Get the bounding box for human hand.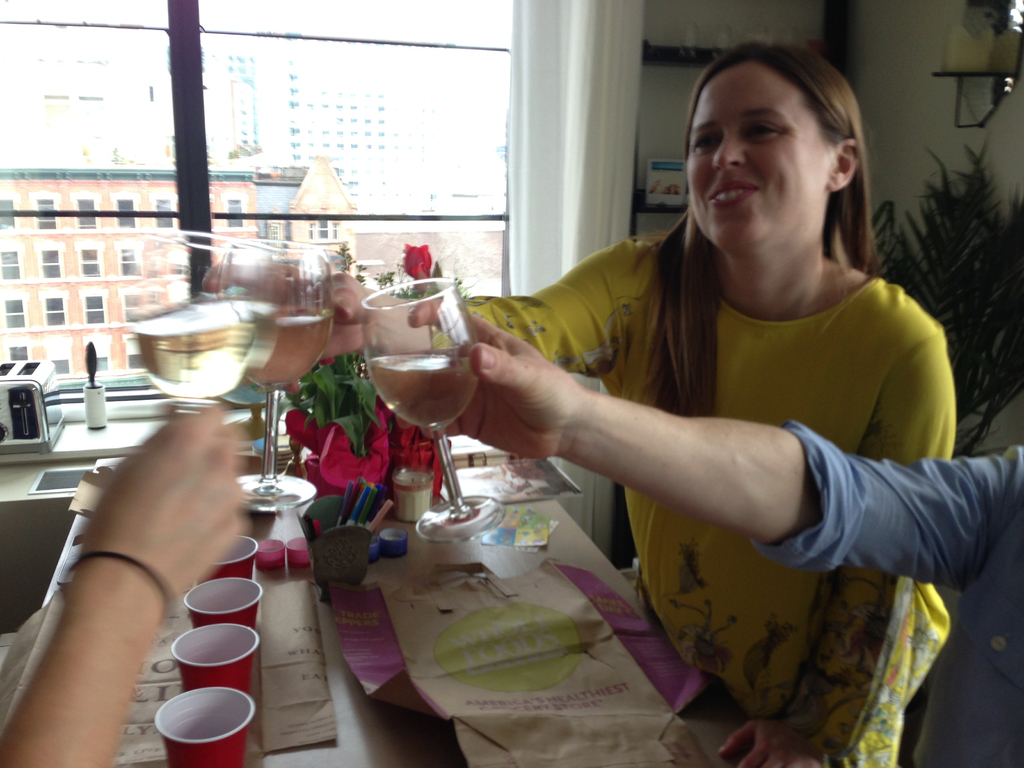
200:257:373:395.
